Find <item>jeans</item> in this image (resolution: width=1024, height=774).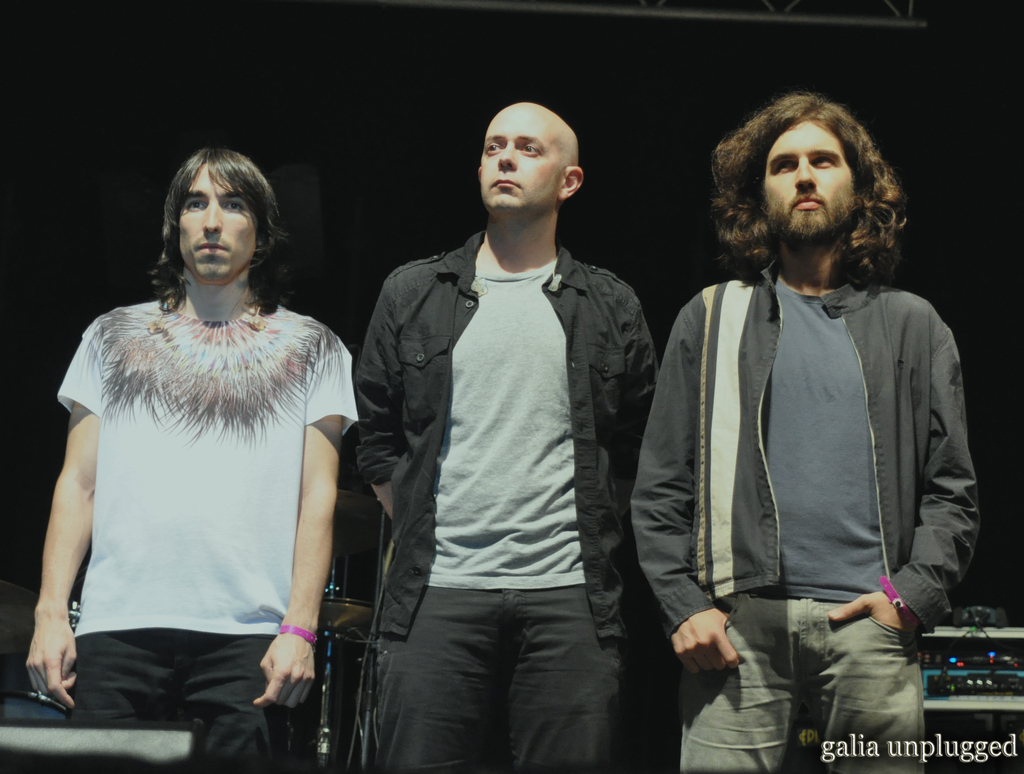
(681, 595, 937, 773).
